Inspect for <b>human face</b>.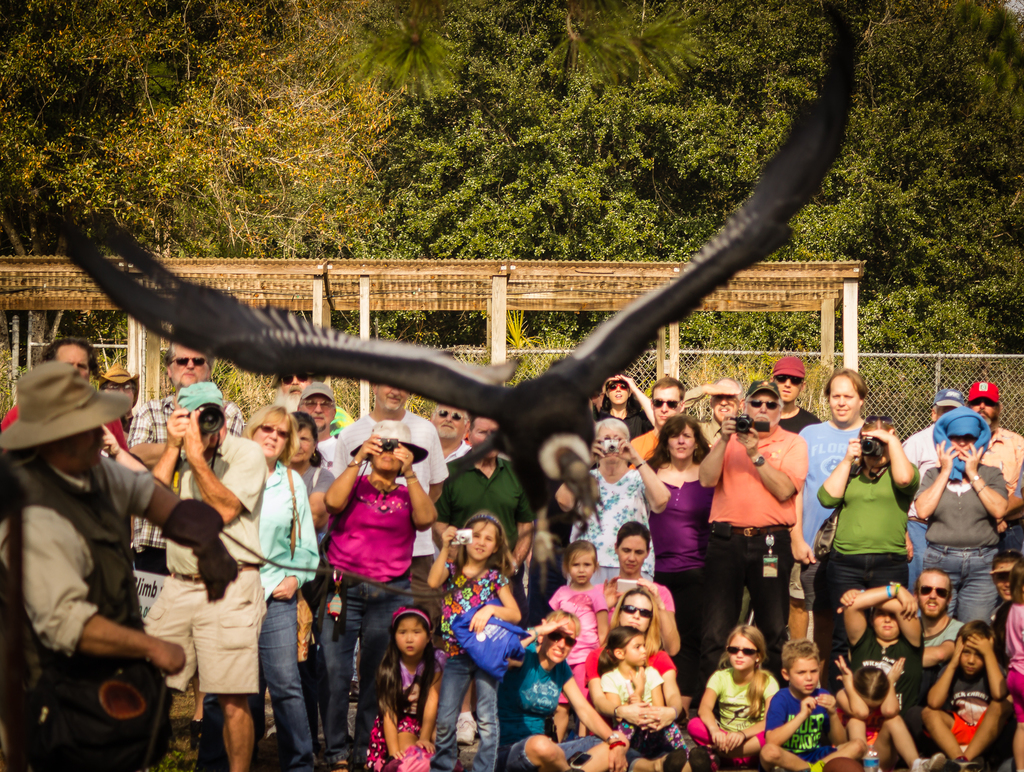
Inspection: crop(300, 395, 332, 430).
